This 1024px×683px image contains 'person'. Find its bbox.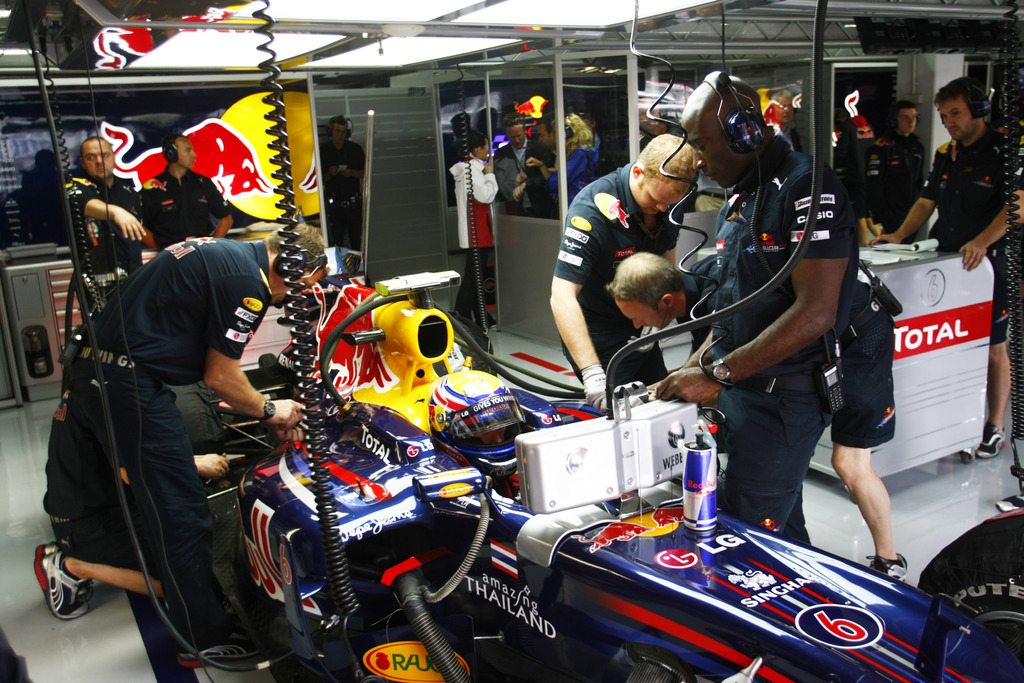
<bbox>545, 119, 703, 414</bbox>.
